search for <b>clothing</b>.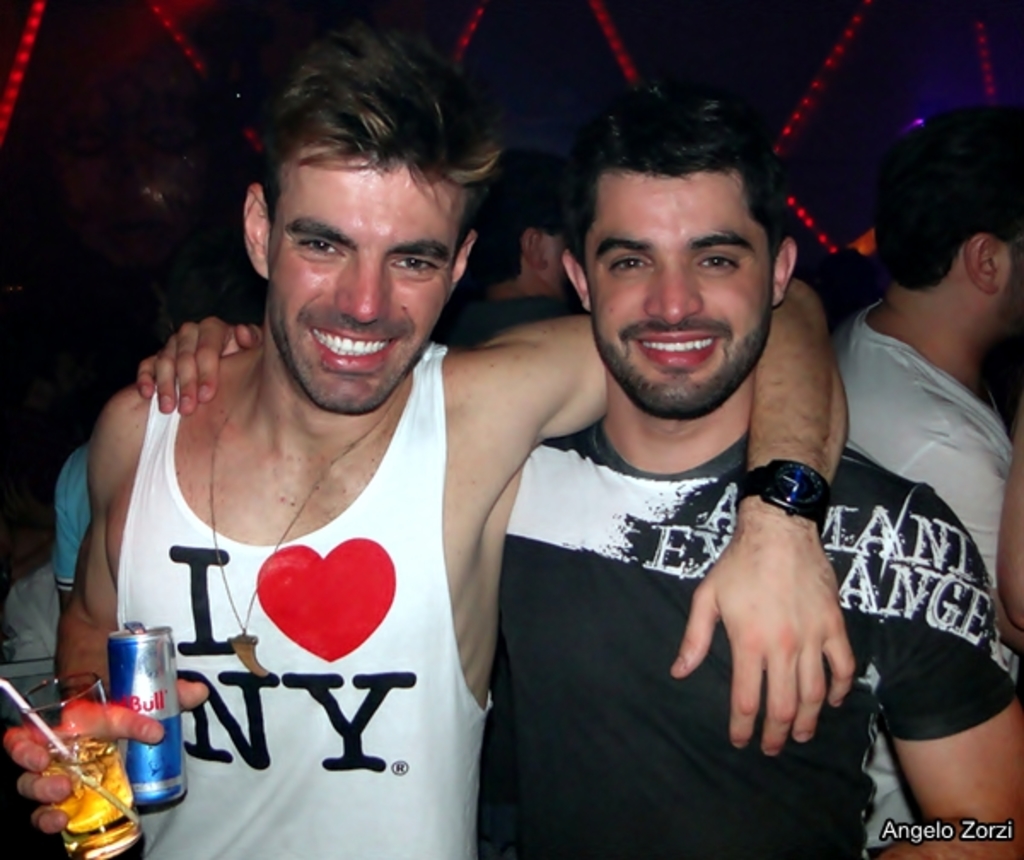
Found at l=495, t=416, r=1019, b=858.
